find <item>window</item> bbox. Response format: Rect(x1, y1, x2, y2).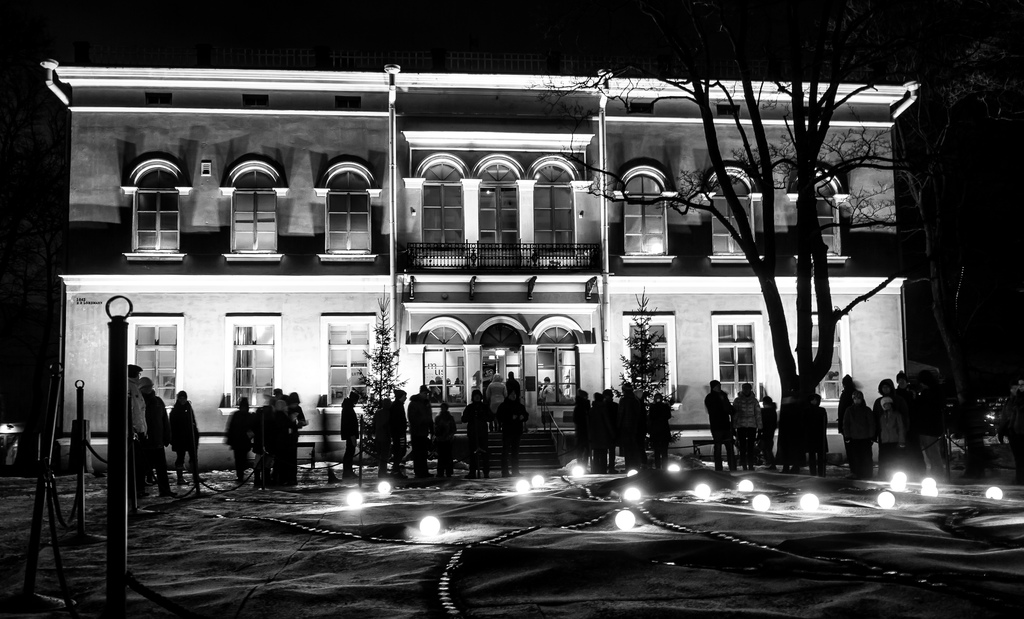
Rect(811, 318, 845, 405).
